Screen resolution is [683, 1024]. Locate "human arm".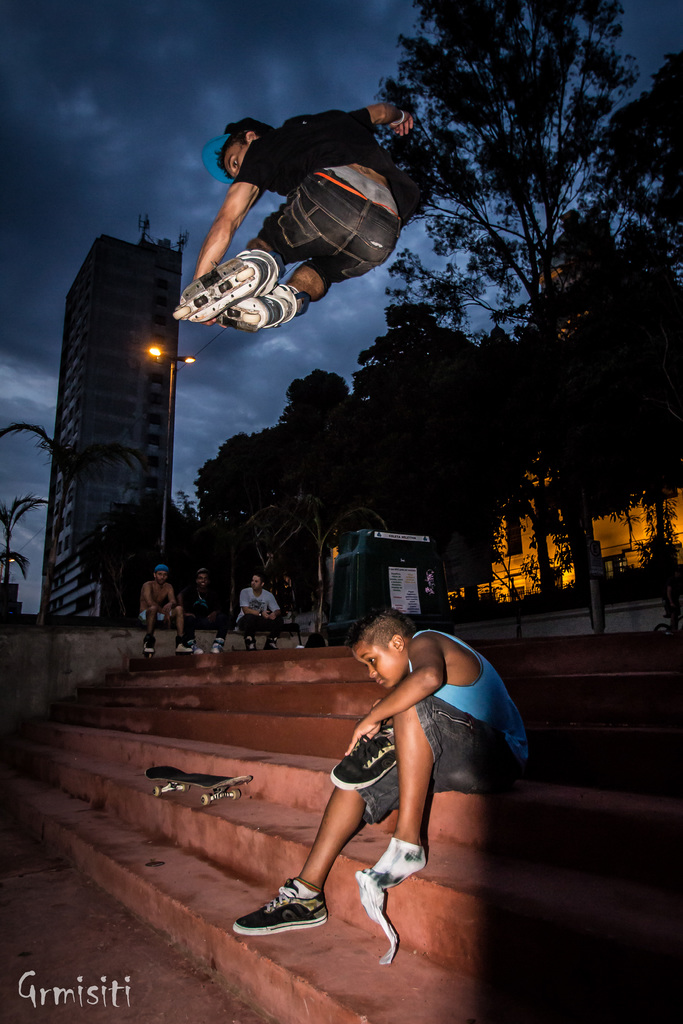
x1=239, y1=591, x2=260, y2=620.
